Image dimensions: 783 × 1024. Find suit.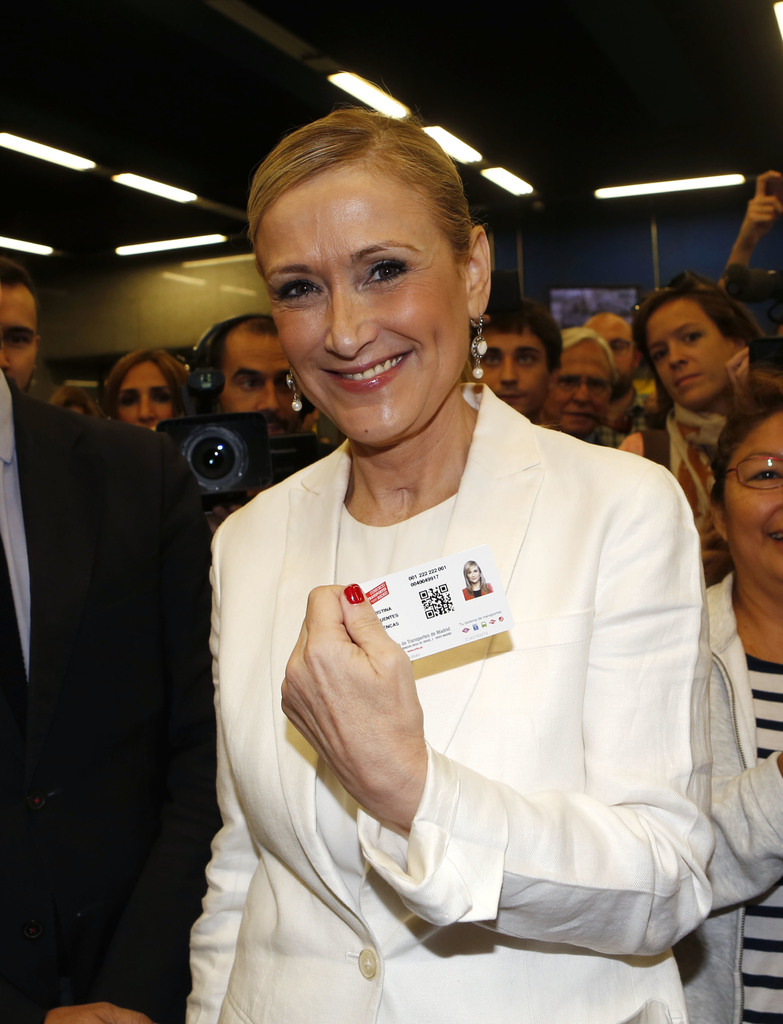
<box>25,272,229,982</box>.
